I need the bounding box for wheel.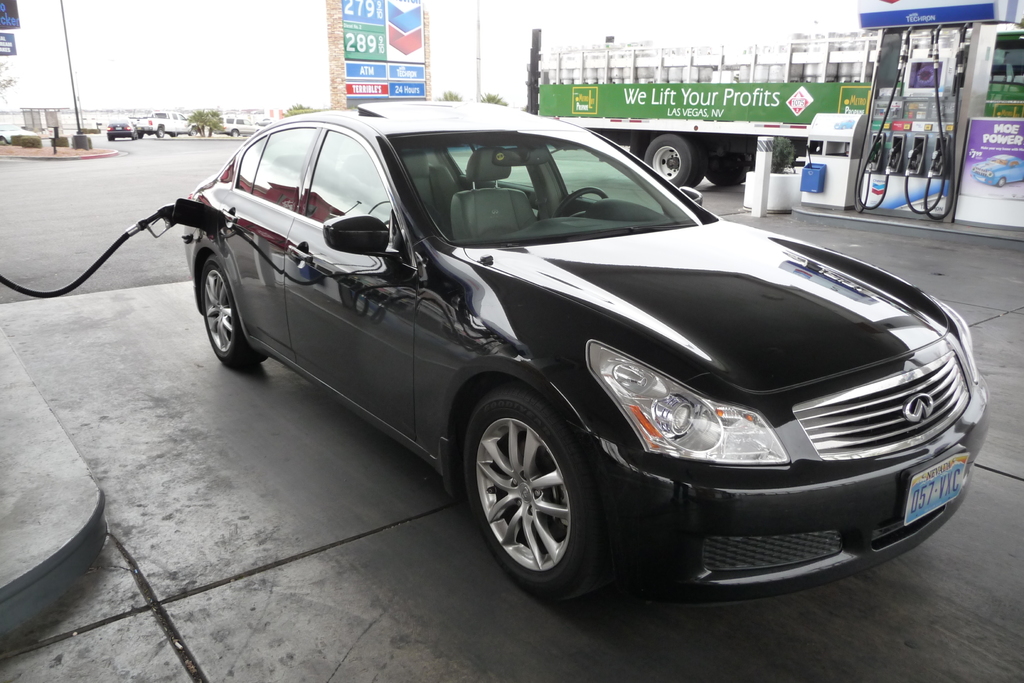
Here it is: [left=138, top=131, right=143, bottom=138].
